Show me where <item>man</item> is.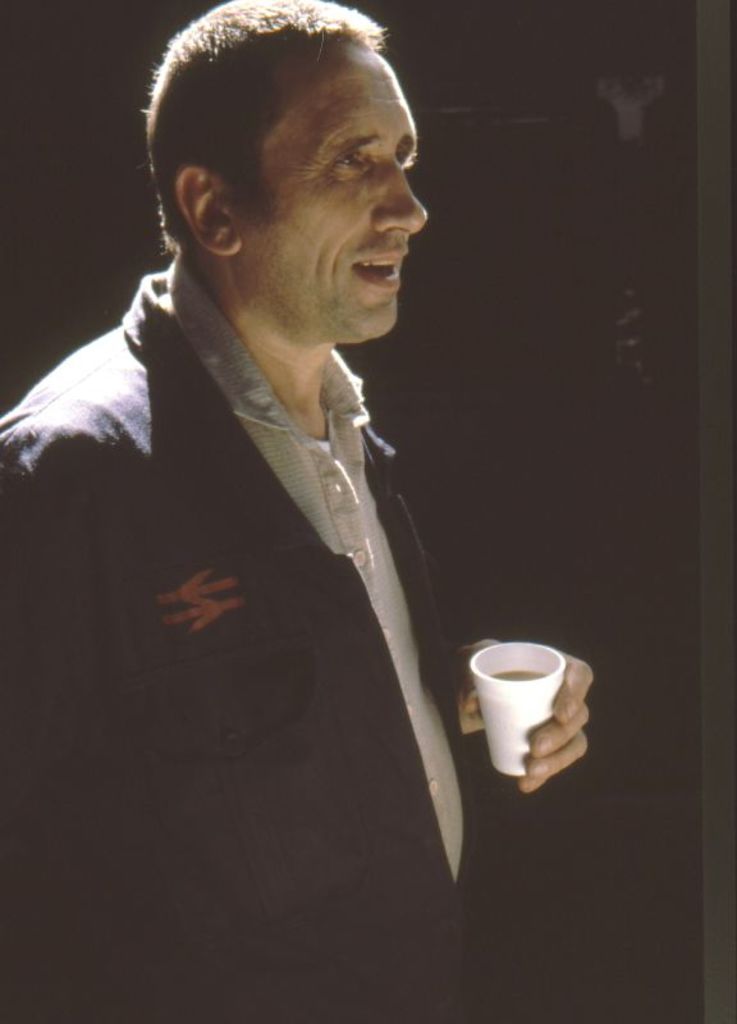
<item>man</item> is at box(0, 32, 516, 925).
